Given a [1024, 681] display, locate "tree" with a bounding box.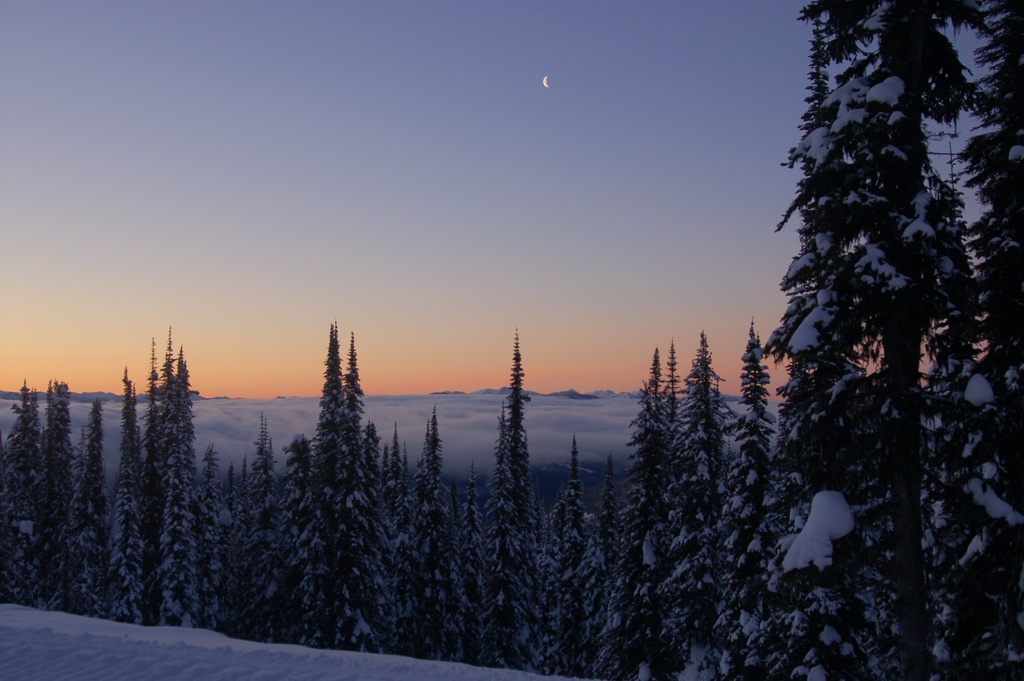
Located: BBox(190, 443, 229, 628).
